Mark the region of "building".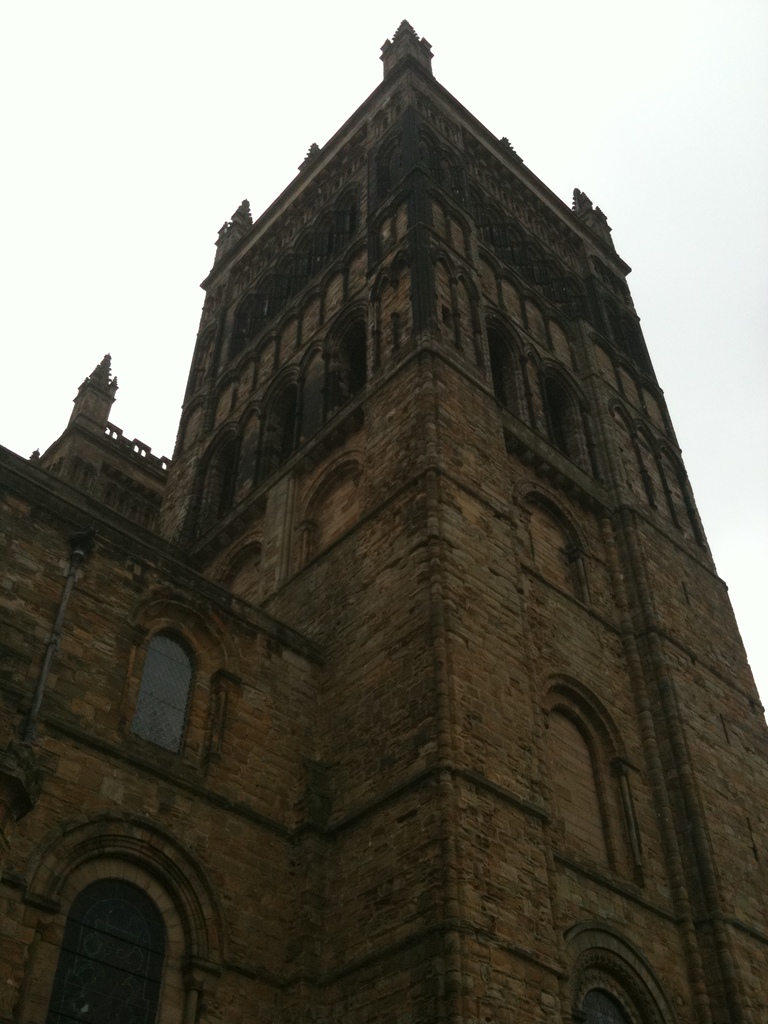
Region: <region>0, 13, 767, 1023</region>.
